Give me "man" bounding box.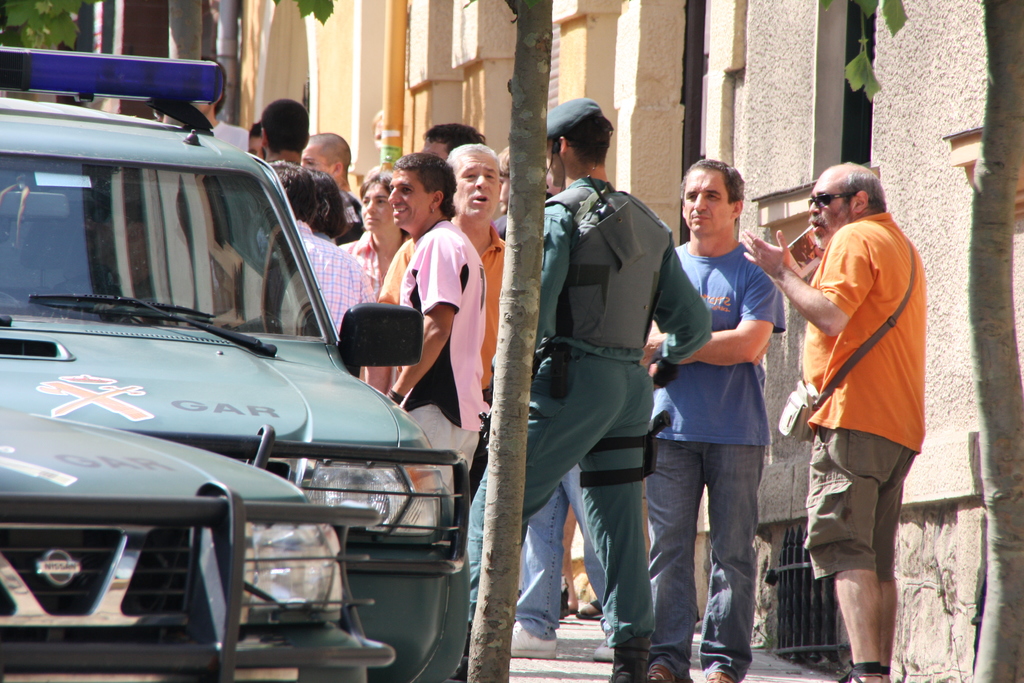
(785,136,941,669).
